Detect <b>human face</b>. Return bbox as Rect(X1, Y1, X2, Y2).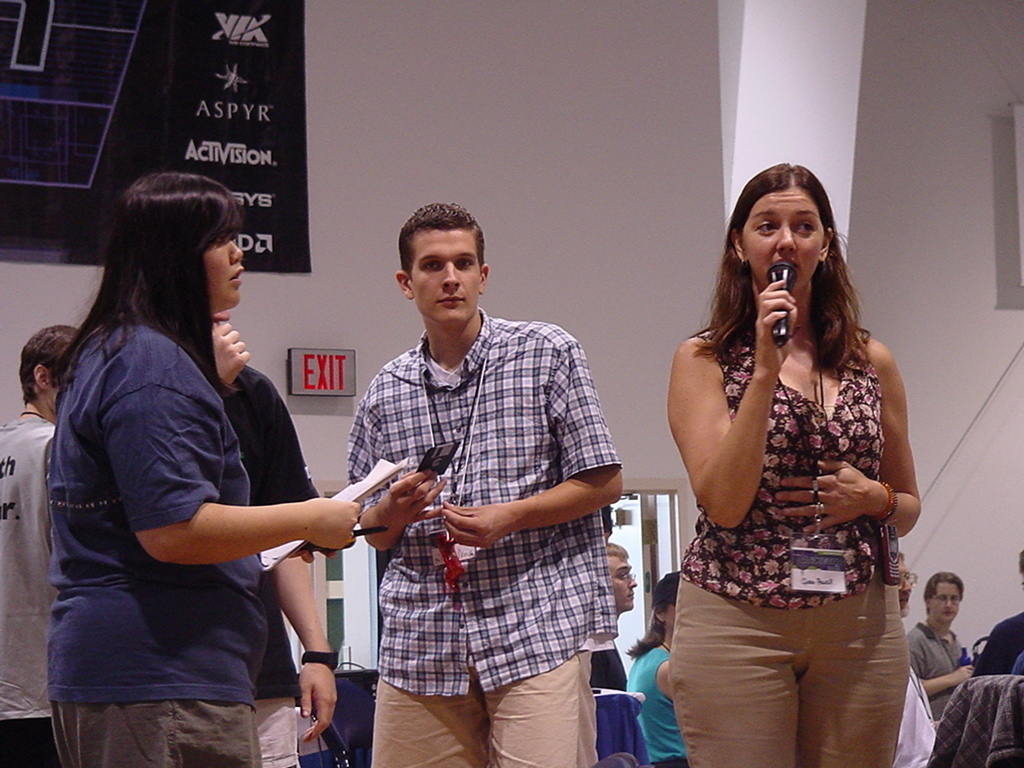
Rect(752, 190, 820, 297).
